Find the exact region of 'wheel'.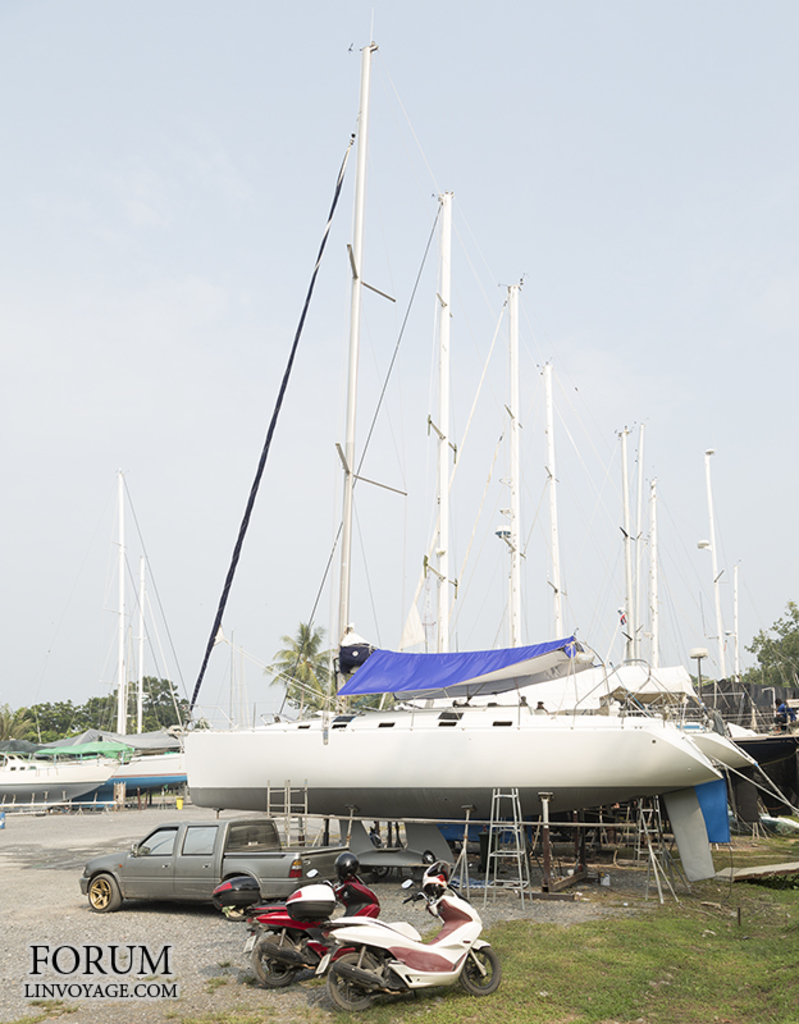
Exact region: BBox(461, 946, 499, 995).
